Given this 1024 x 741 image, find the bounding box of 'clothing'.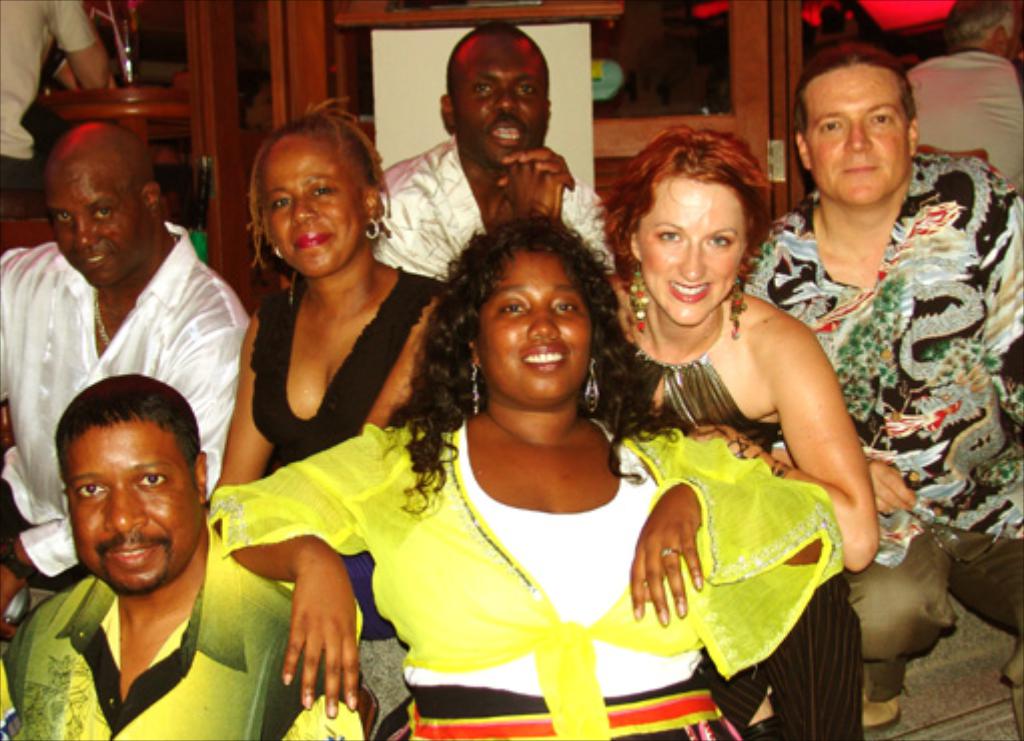
select_region(261, 262, 451, 485).
